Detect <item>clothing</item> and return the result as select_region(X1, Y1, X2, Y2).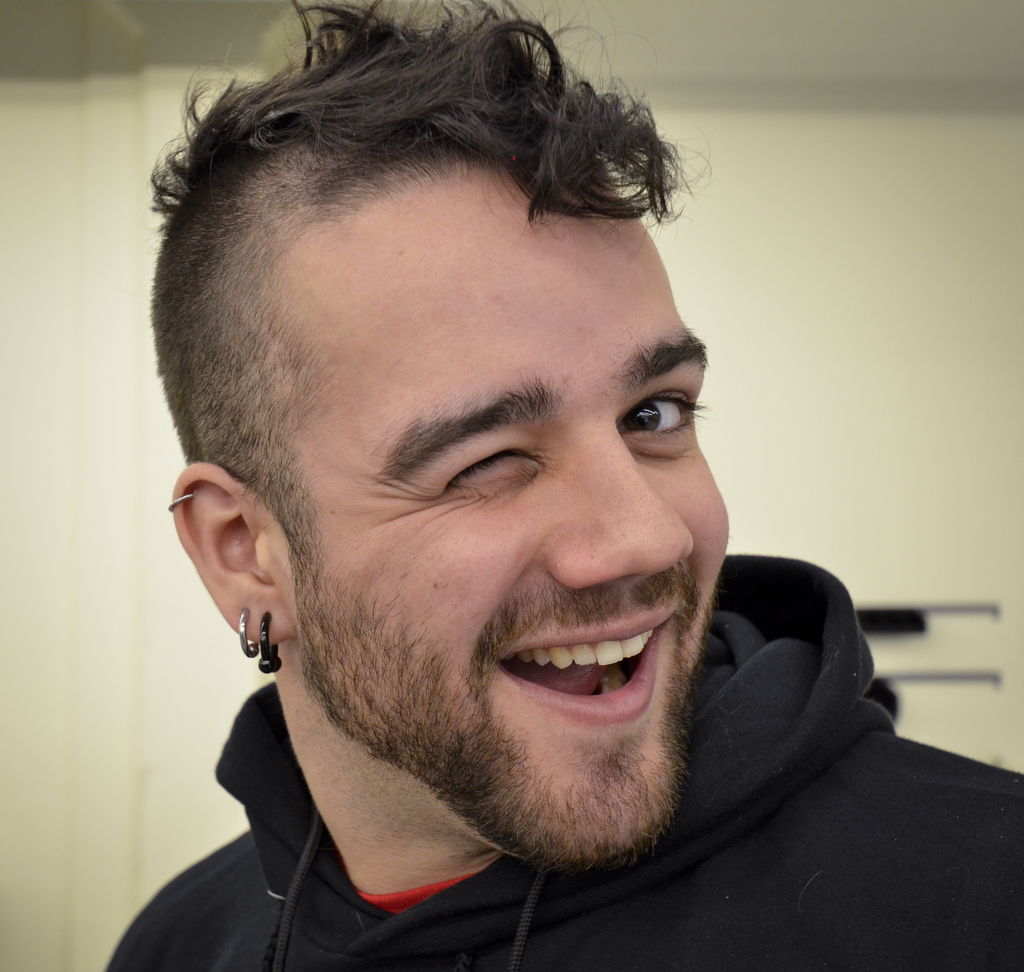
select_region(104, 551, 1023, 971).
